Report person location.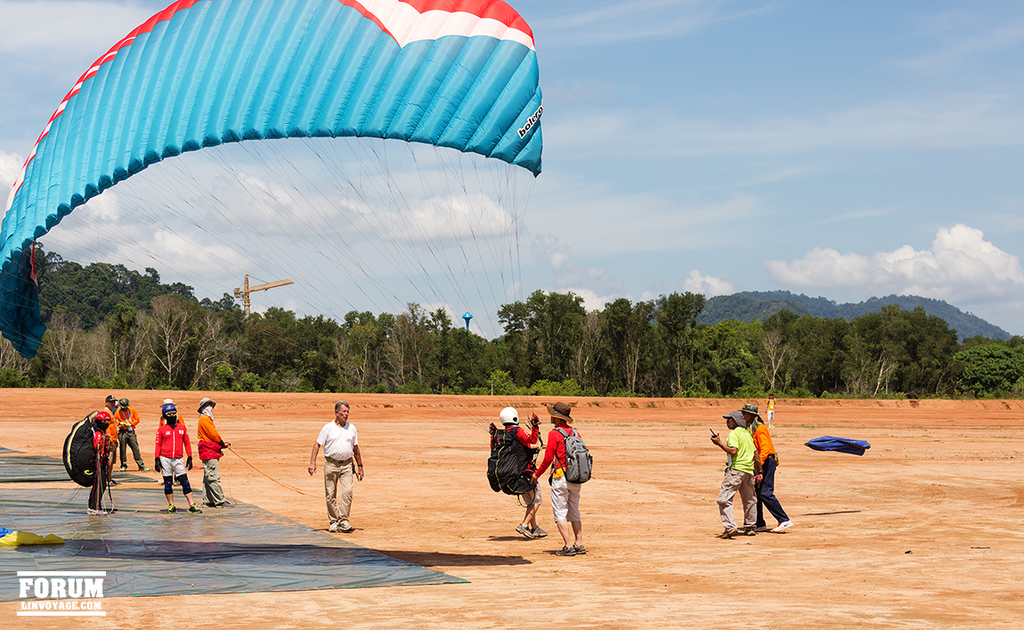
Report: crop(738, 397, 787, 535).
